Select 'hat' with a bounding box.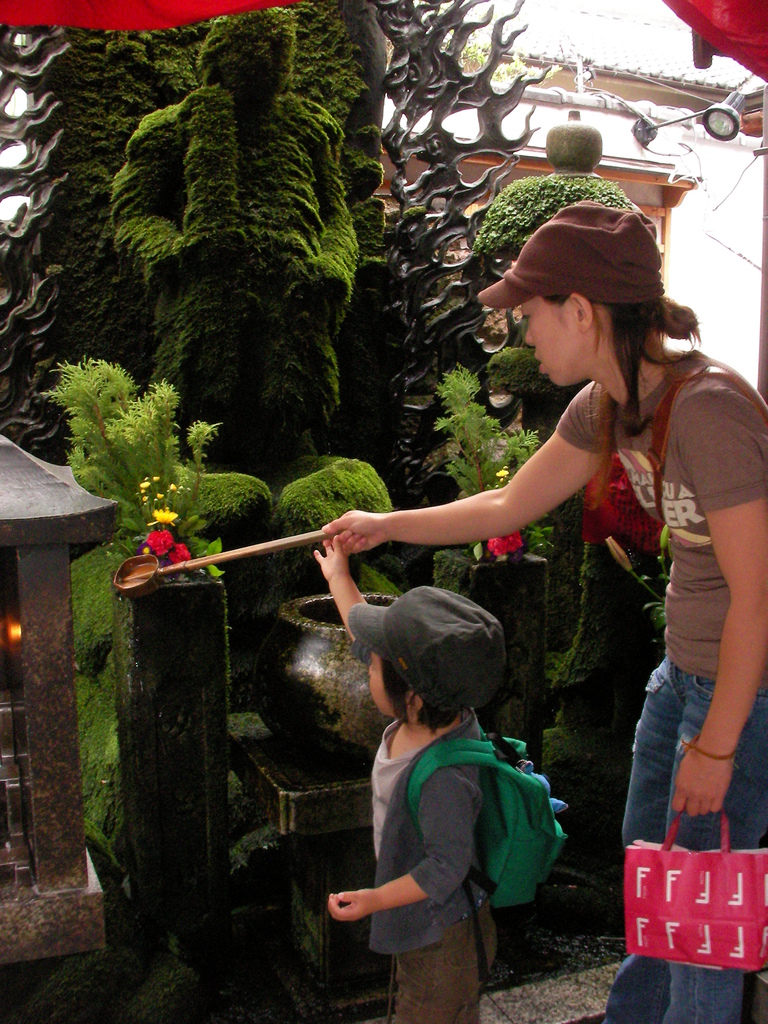
[480,205,662,309].
